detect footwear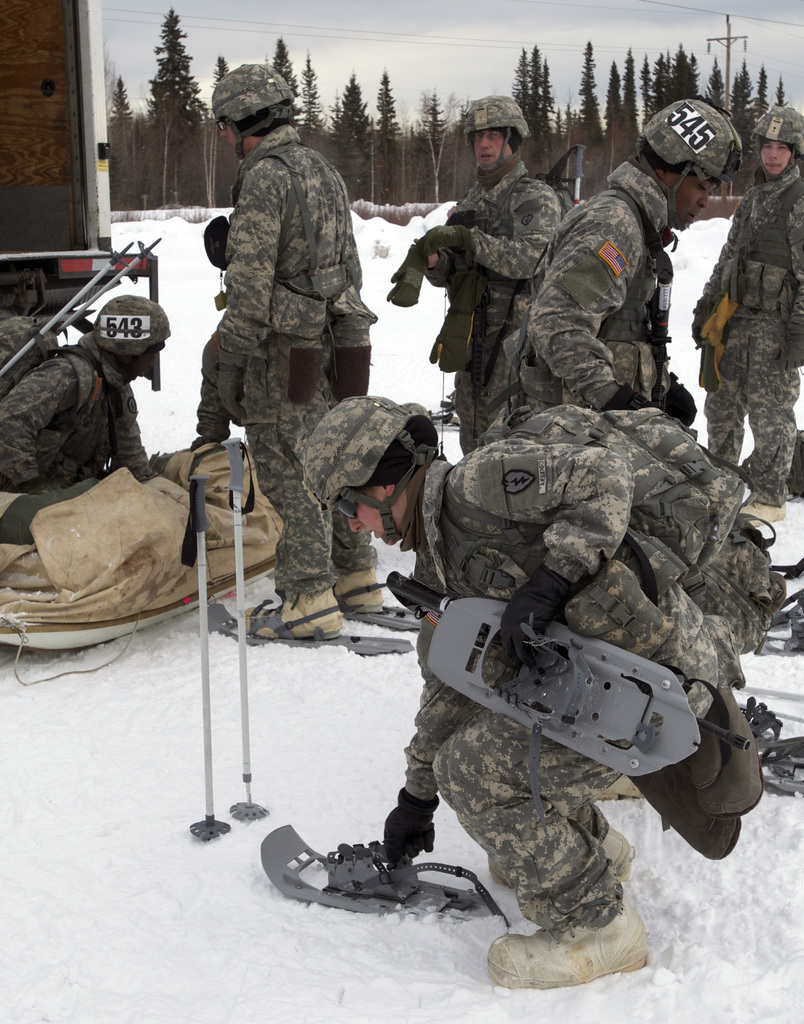
region(491, 827, 633, 890)
